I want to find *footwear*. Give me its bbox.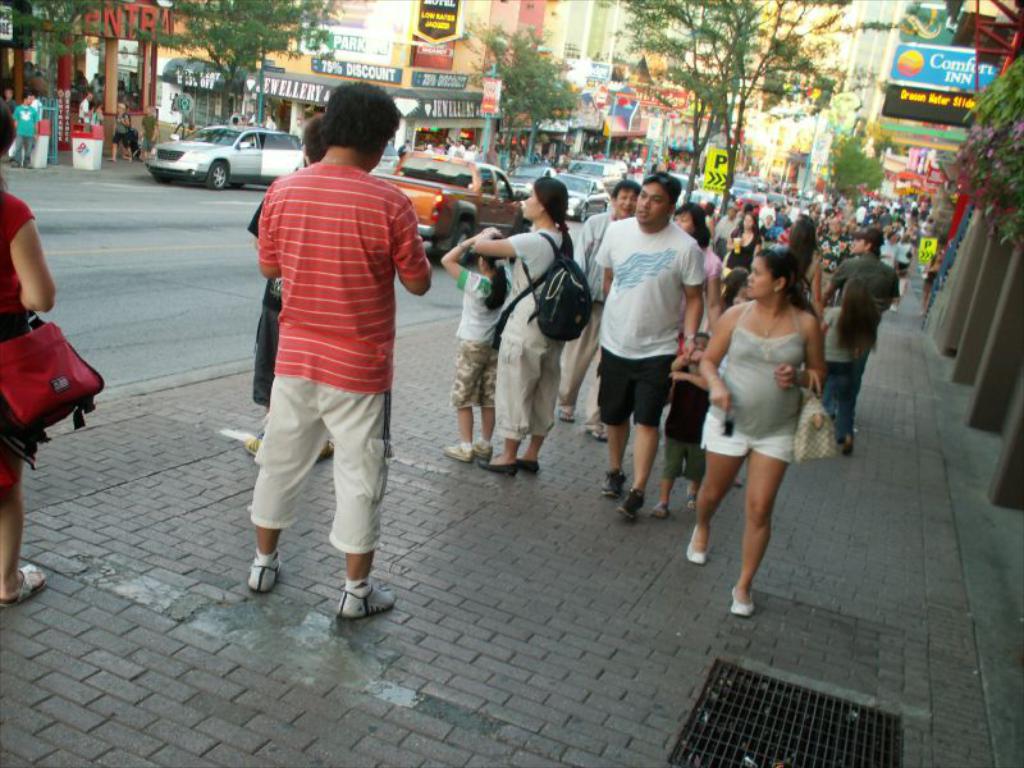
rect(691, 490, 700, 511).
